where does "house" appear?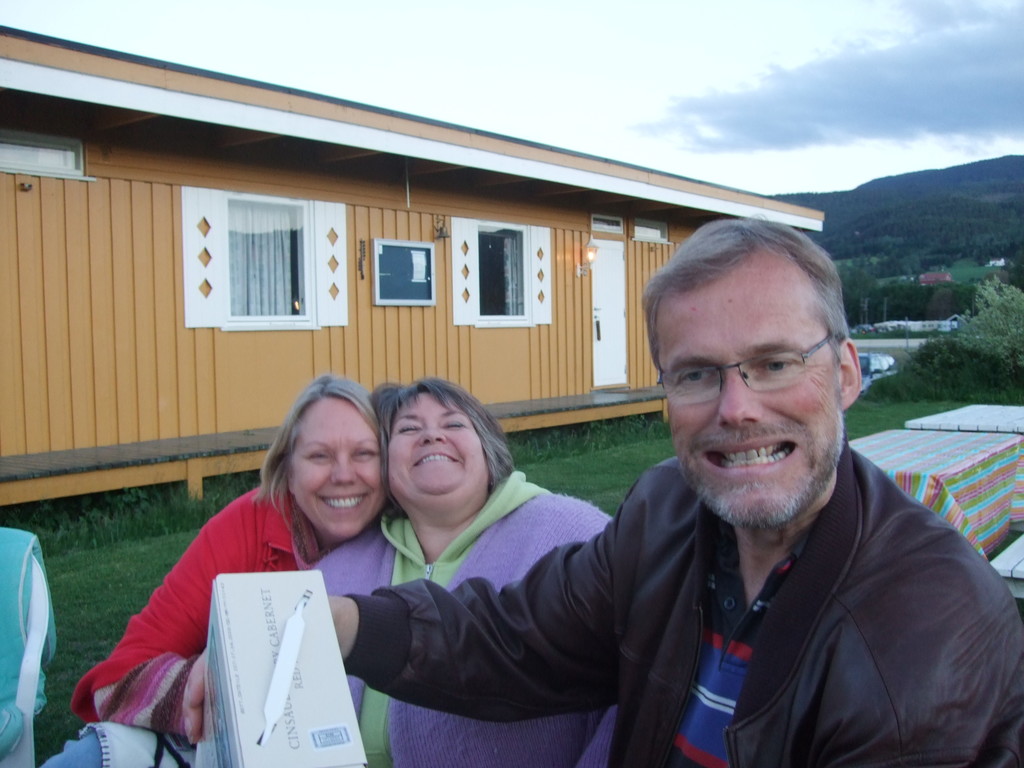
Appears at crop(0, 28, 825, 508).
